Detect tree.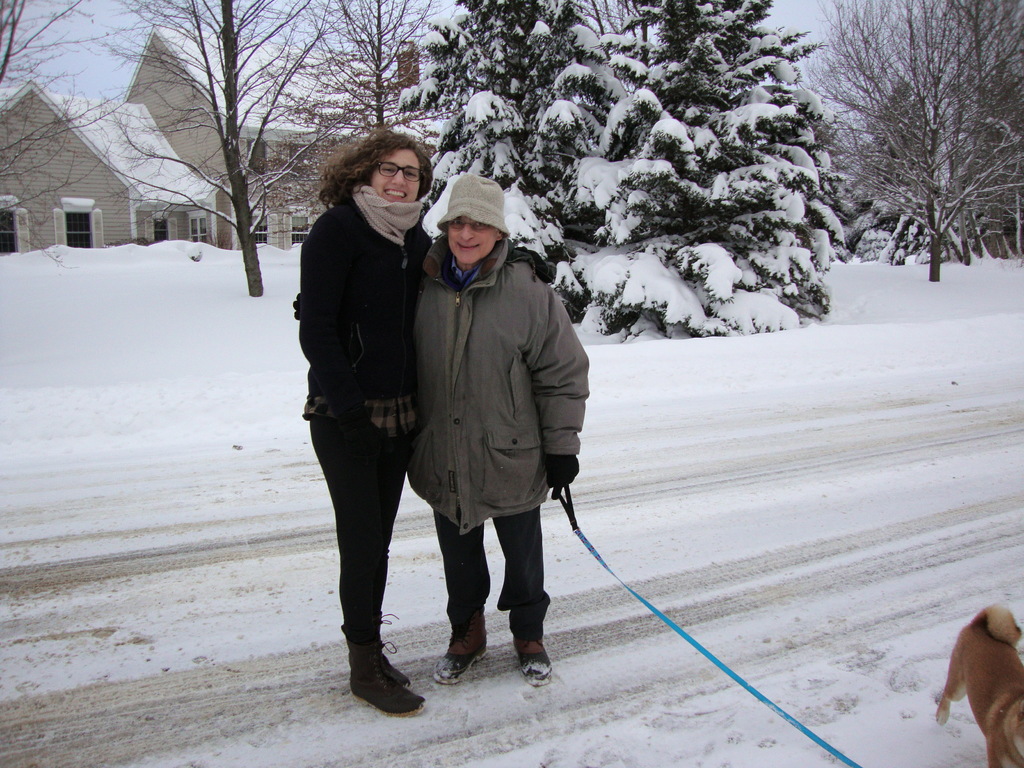
Detected at rect(822, 19, 998, 291).
